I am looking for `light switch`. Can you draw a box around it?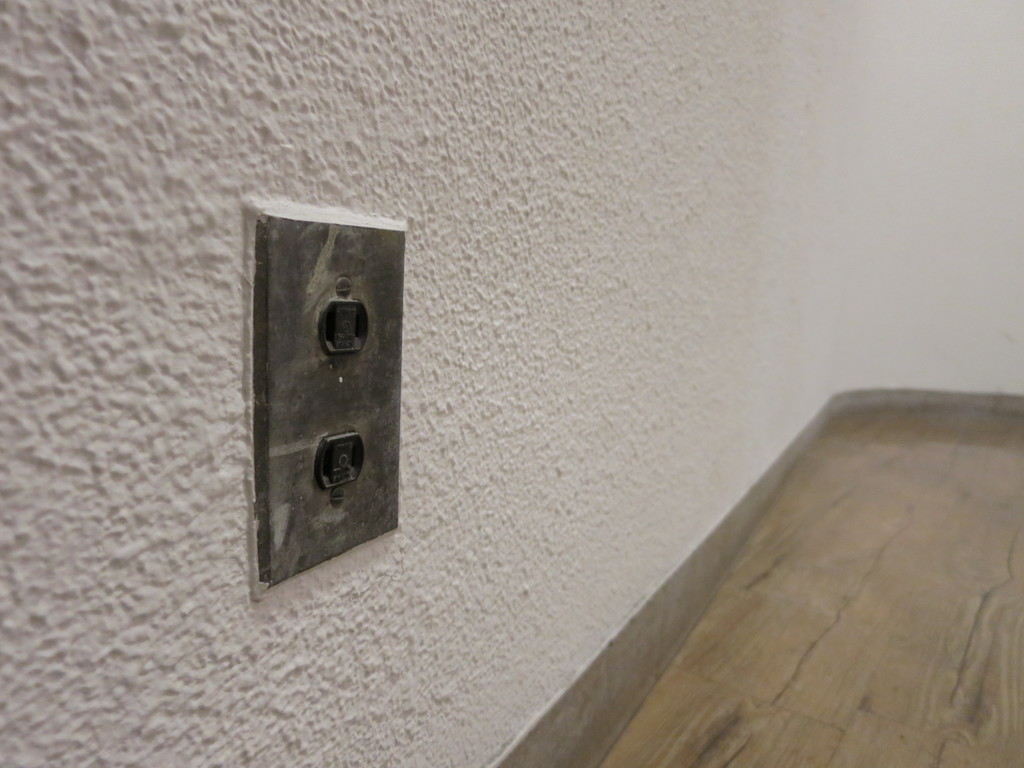
Sure, the bounding box is l=248, t=203, r=408, b=589.
